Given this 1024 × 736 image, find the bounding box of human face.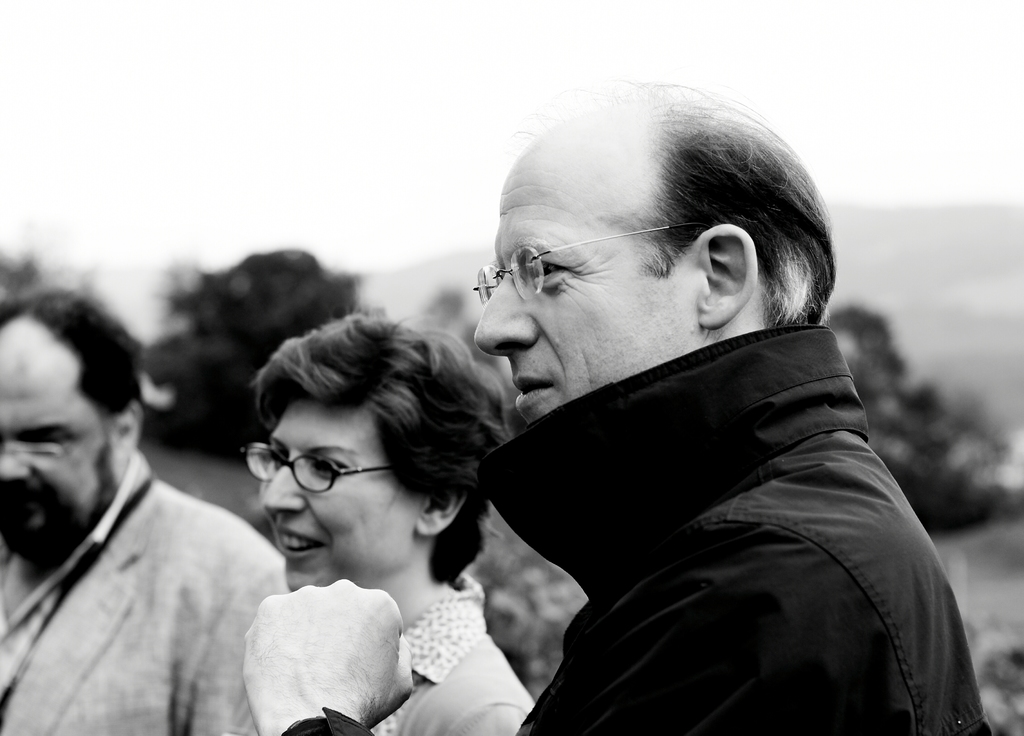
x1=263, y1=396, x2=427, y2=584.
